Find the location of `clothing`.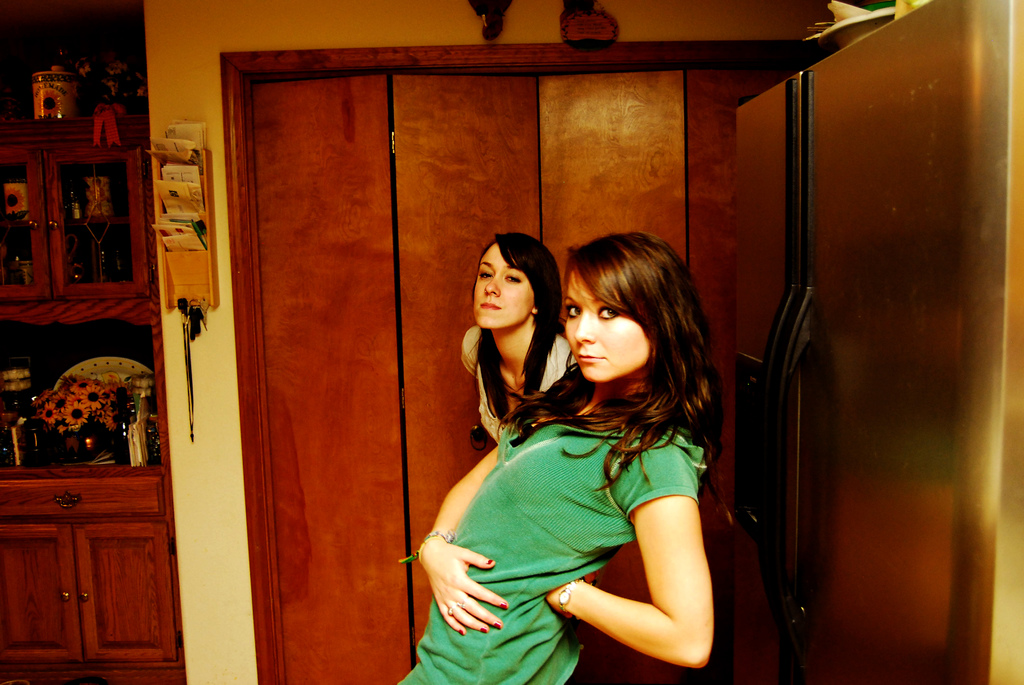
Location: [left=393, top=419, right=713, bottom=684].
